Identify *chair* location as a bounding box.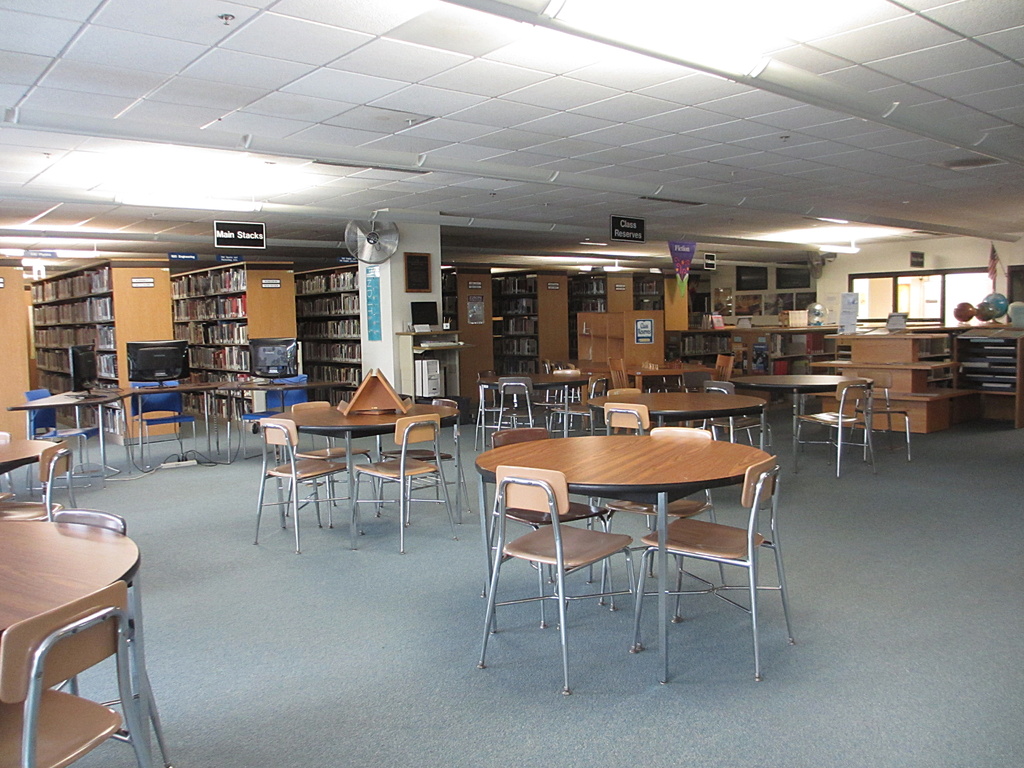
{"x1": 235, "y1": 373, "x2": 317, "y2": 451}.
